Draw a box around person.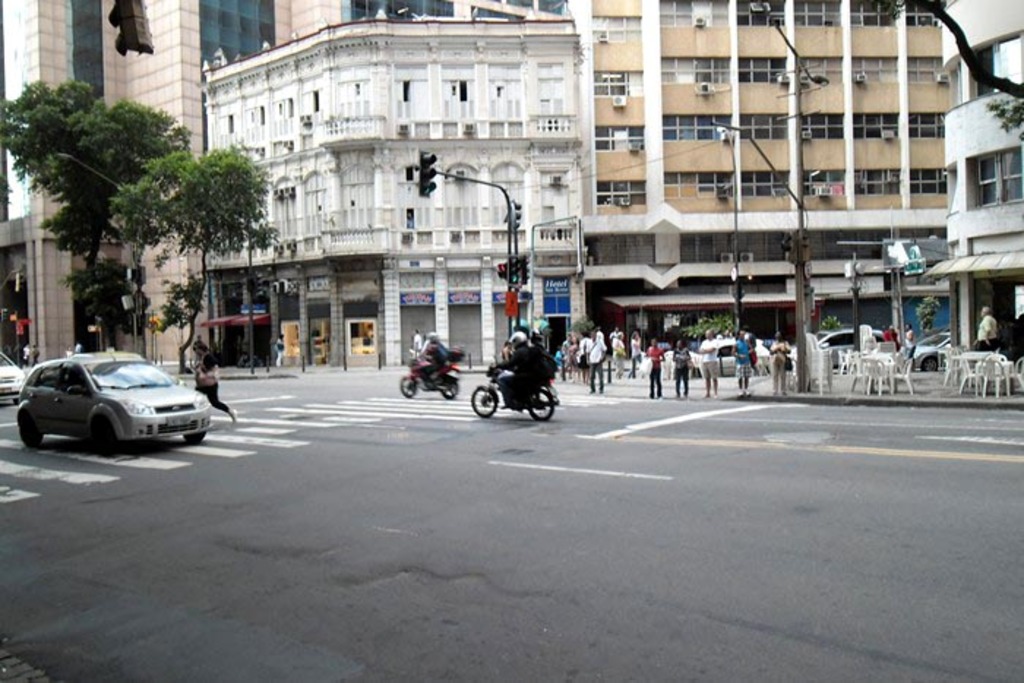
[x1=274, y1=333, x2=285, y2=369].
